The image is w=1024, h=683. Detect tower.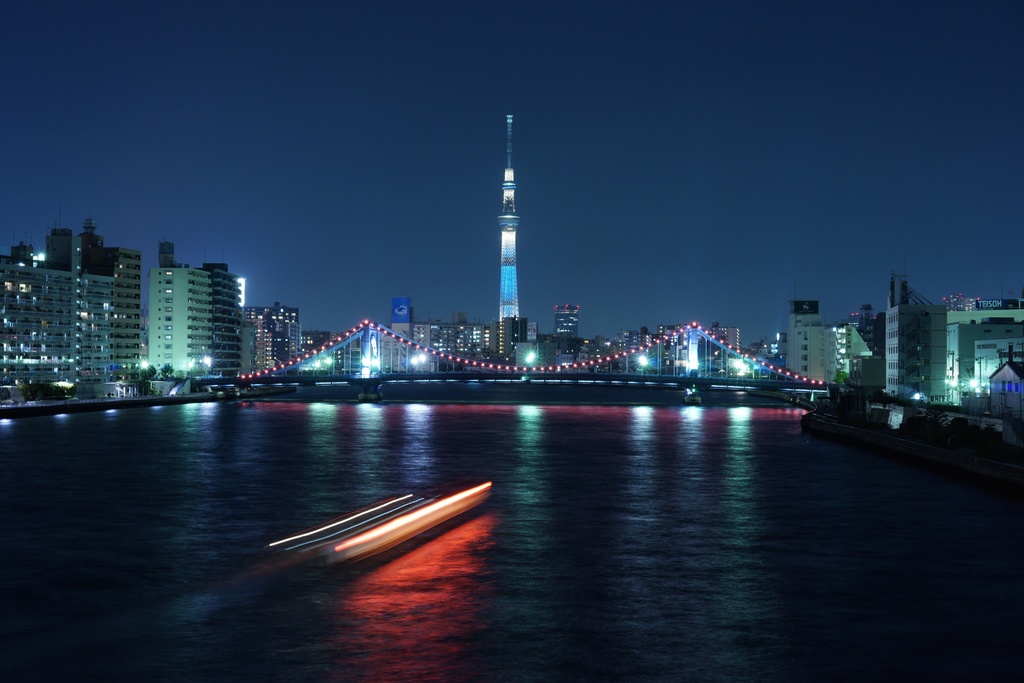
Detection: detection(554, 300, 581, 353).
